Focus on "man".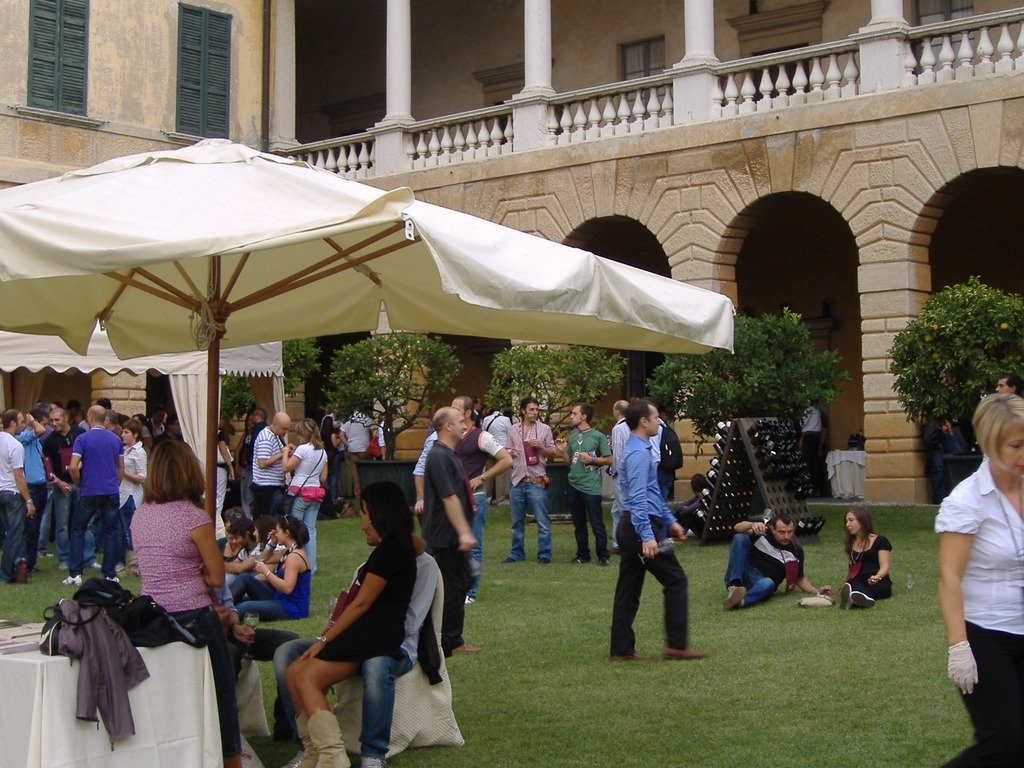
Focused at {"x1": 61, "y1": 404, "x2": 119, "y2": 587}.
